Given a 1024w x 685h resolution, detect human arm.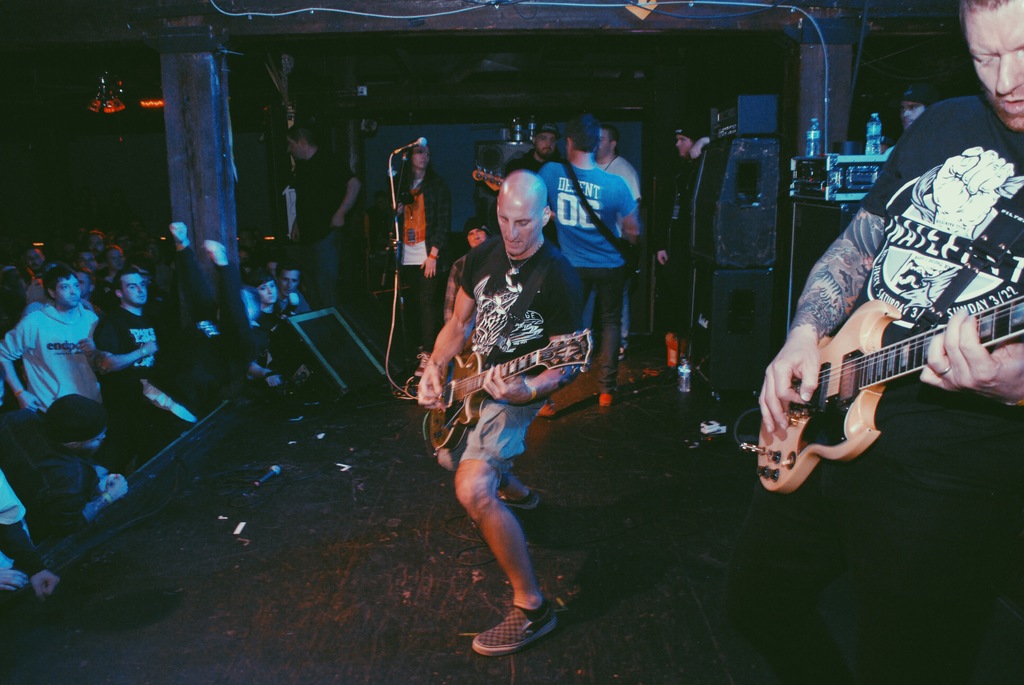
box(920, 307, 1023, 407).
